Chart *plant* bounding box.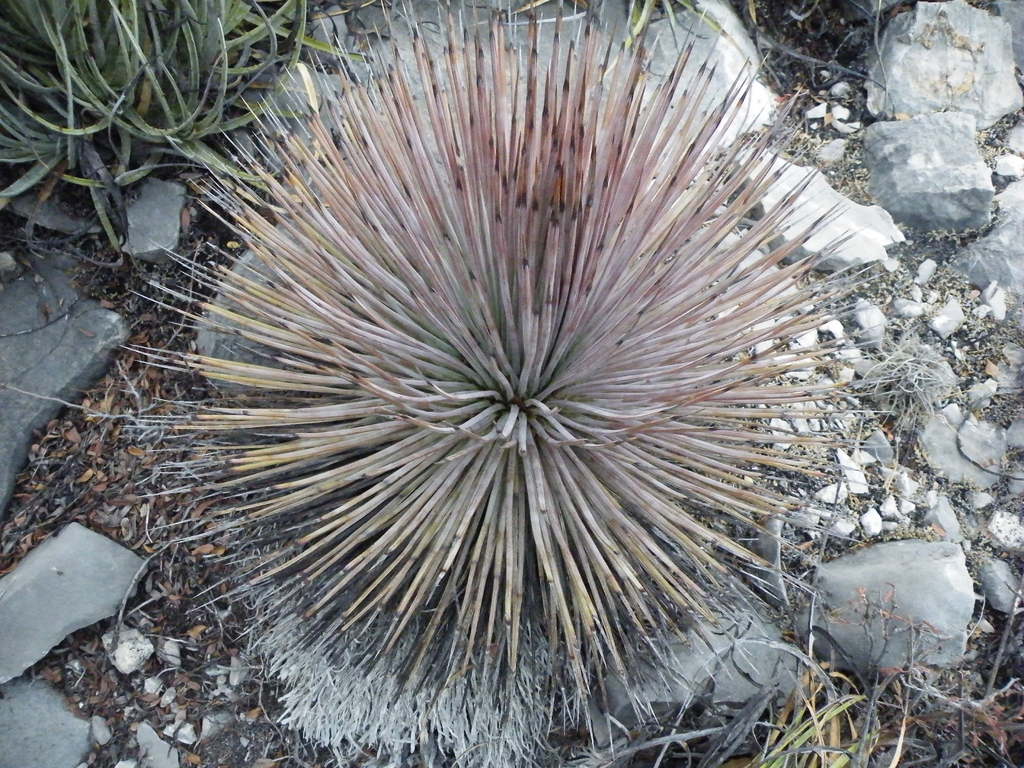
Charted: x1=91 y1=0 x2=884 y2=764.
